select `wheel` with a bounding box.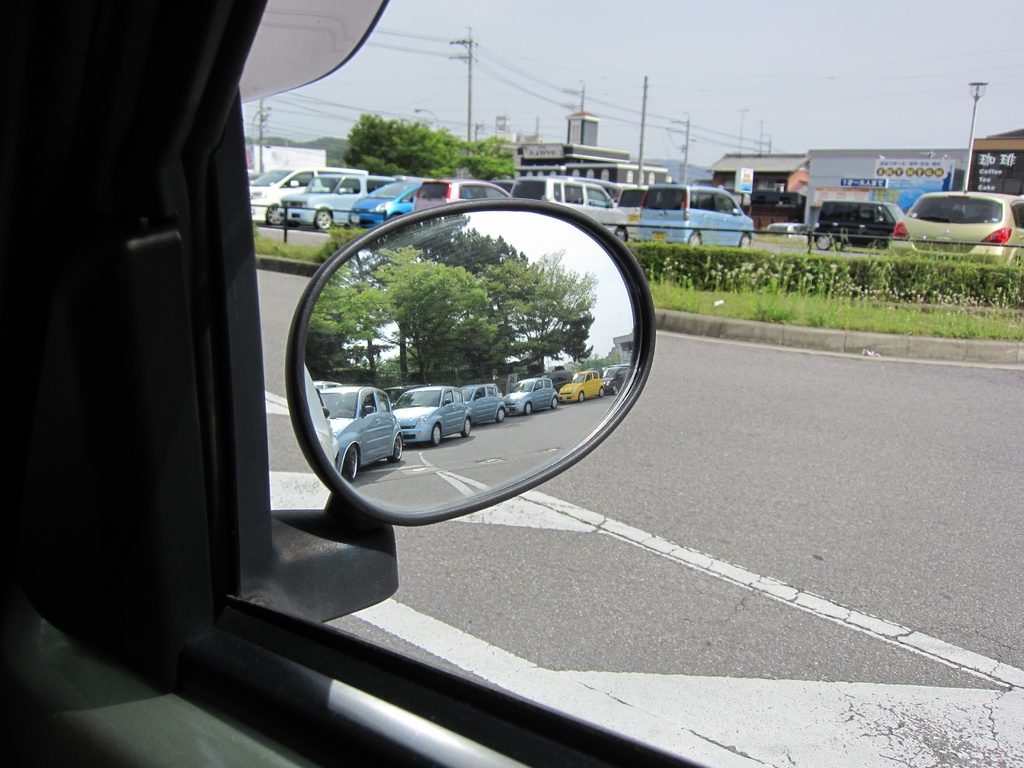
<bbox>742, 236, 753, 253</bbox>.
